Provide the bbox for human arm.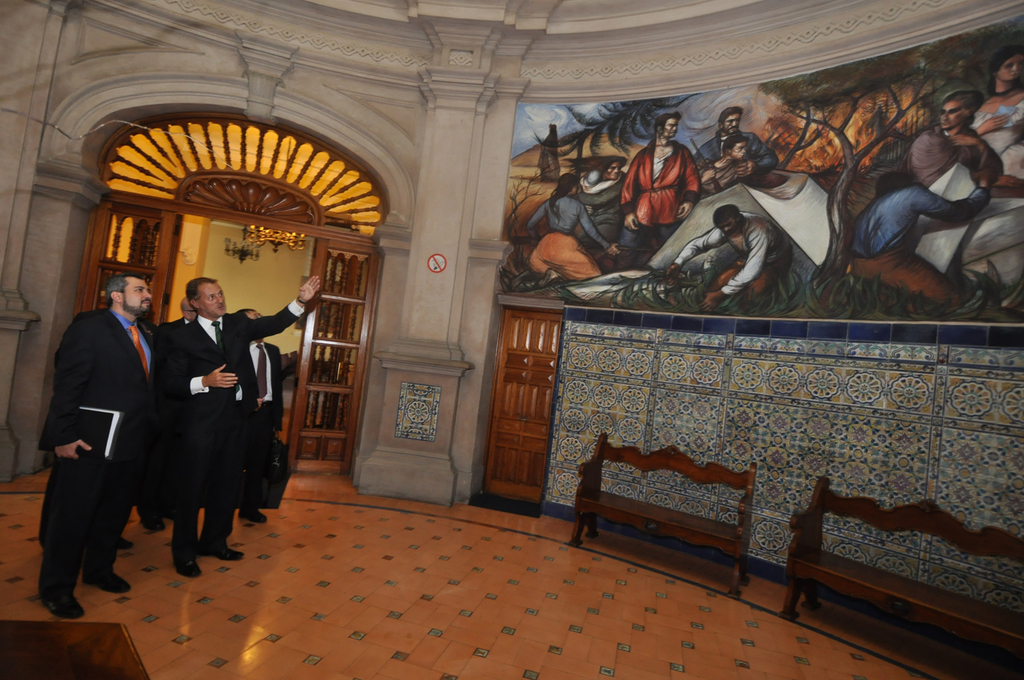
<box>973,113,1008,140</box>.
